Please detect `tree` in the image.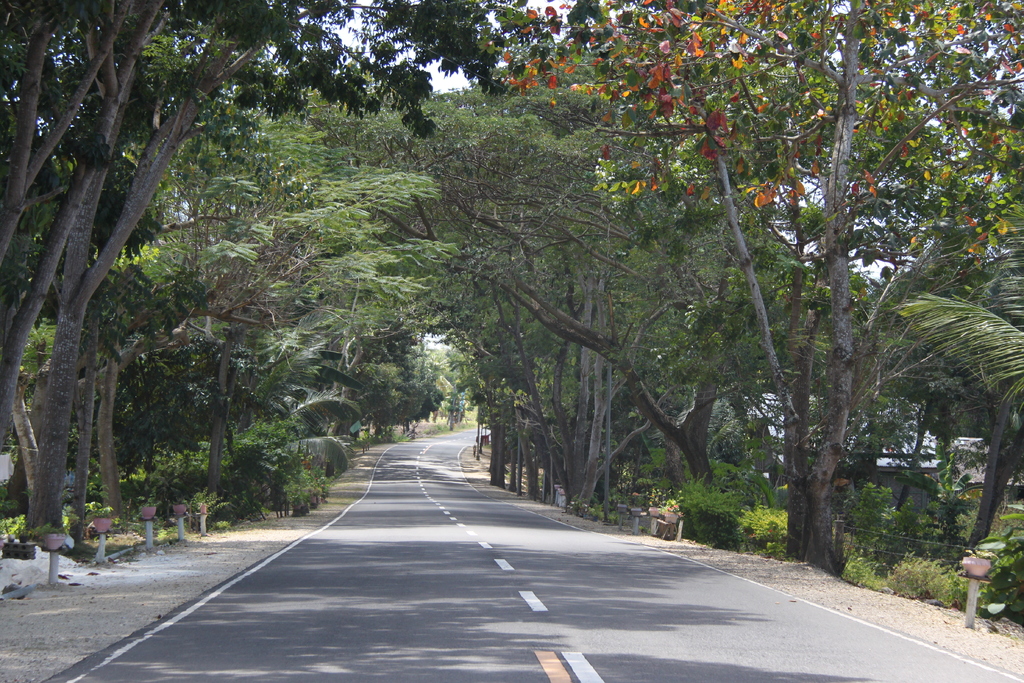
(left=882, top=243, right=1023, bottom=597).
